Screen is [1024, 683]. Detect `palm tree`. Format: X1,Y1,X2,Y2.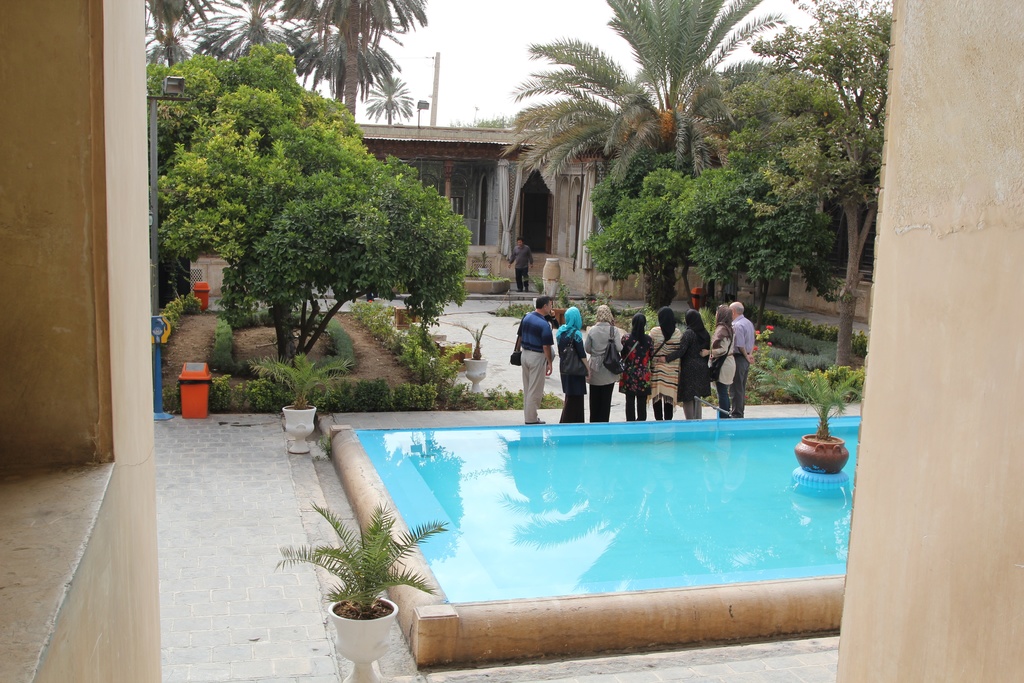
513,0,733,251.
